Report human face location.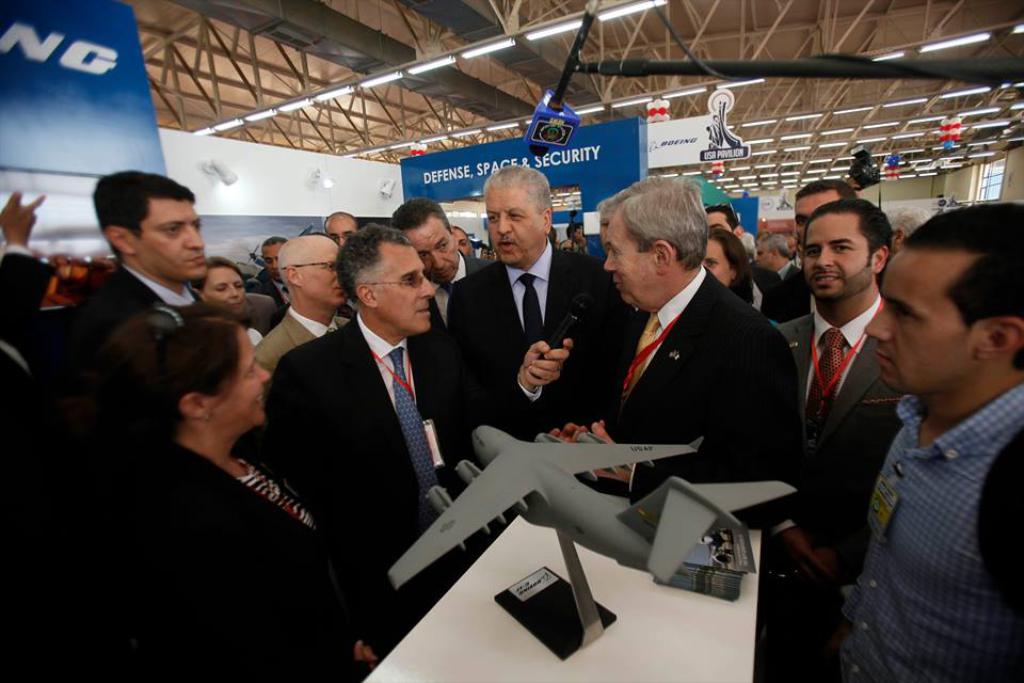
Report: 132:185:208:275.
